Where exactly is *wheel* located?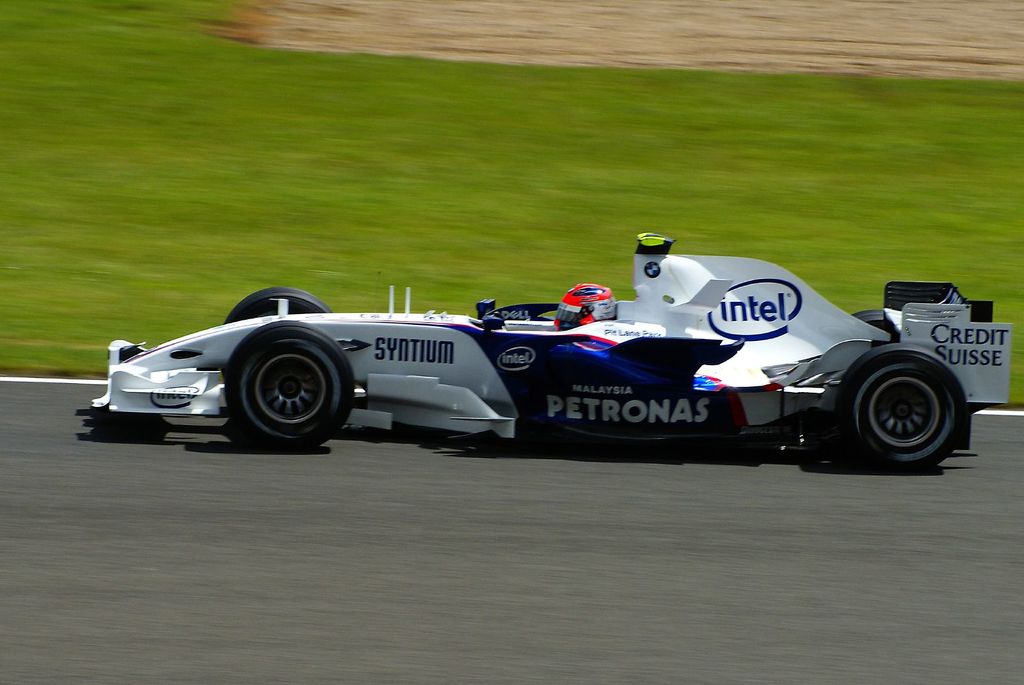
Its bounding box is rect(830, 341, 964, 472).
